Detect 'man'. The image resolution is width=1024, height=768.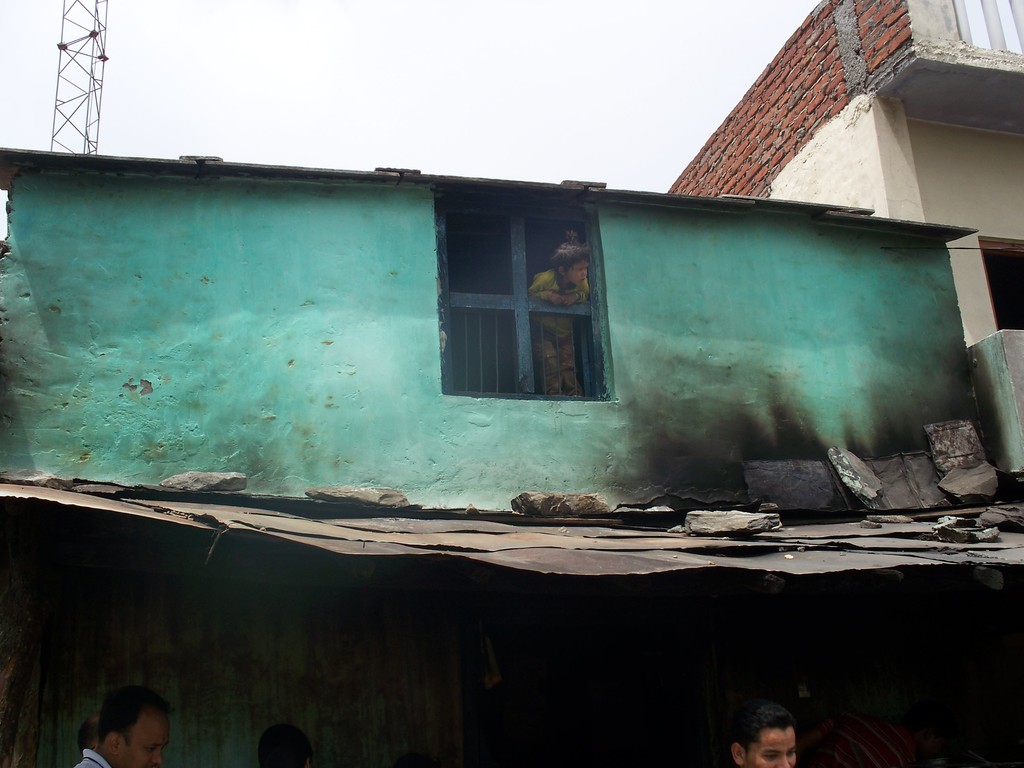
rect(731, 700, 809, 767).
